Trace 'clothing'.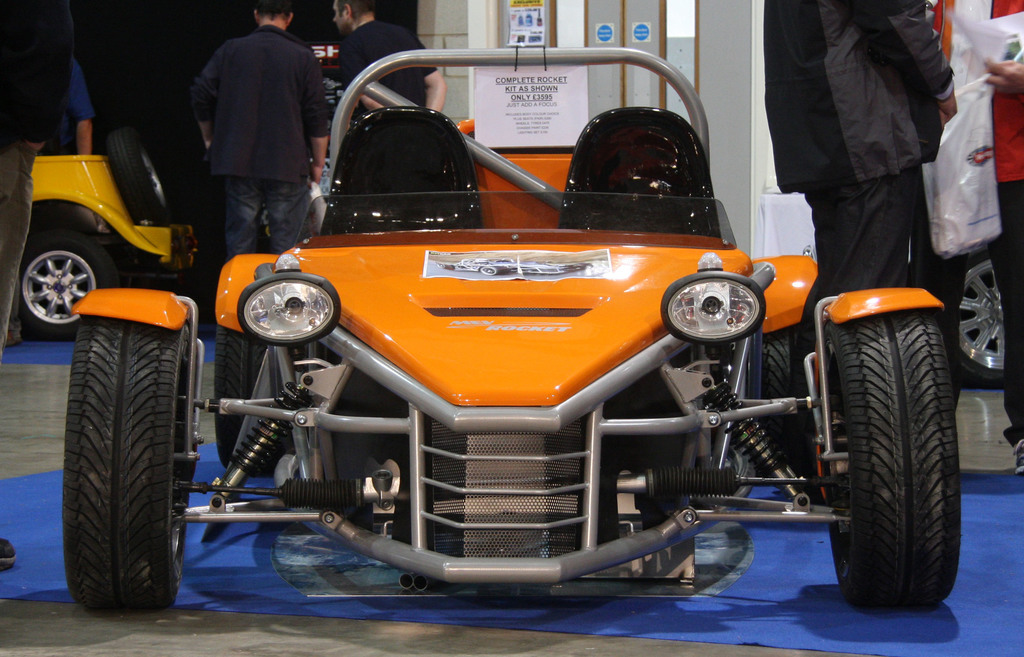
Traced to select_region(927, 0, 1023, 441).
